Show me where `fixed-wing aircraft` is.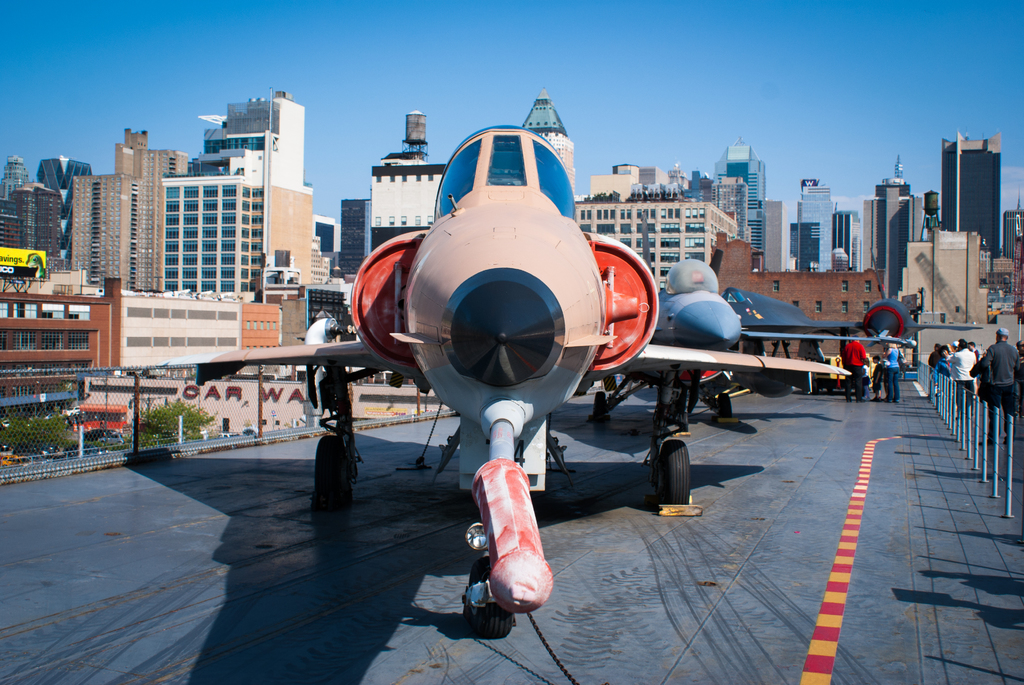
`fixed-wing aircraft` is at crop(157, 127, 841, 505).
